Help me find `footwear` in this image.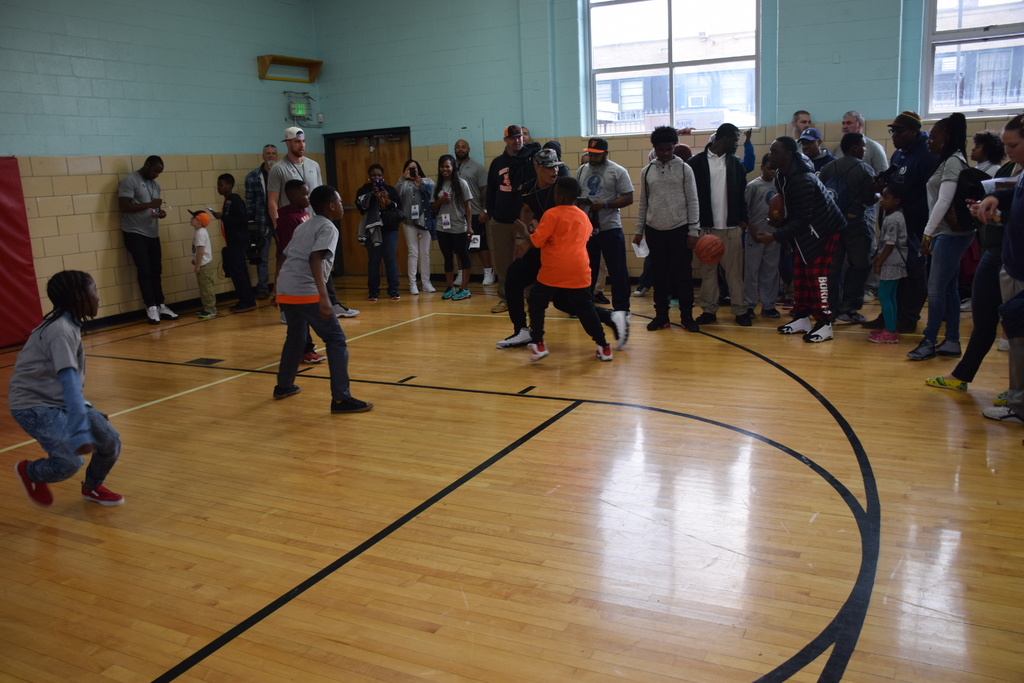
Found it: 764, 304, 778, 316.
